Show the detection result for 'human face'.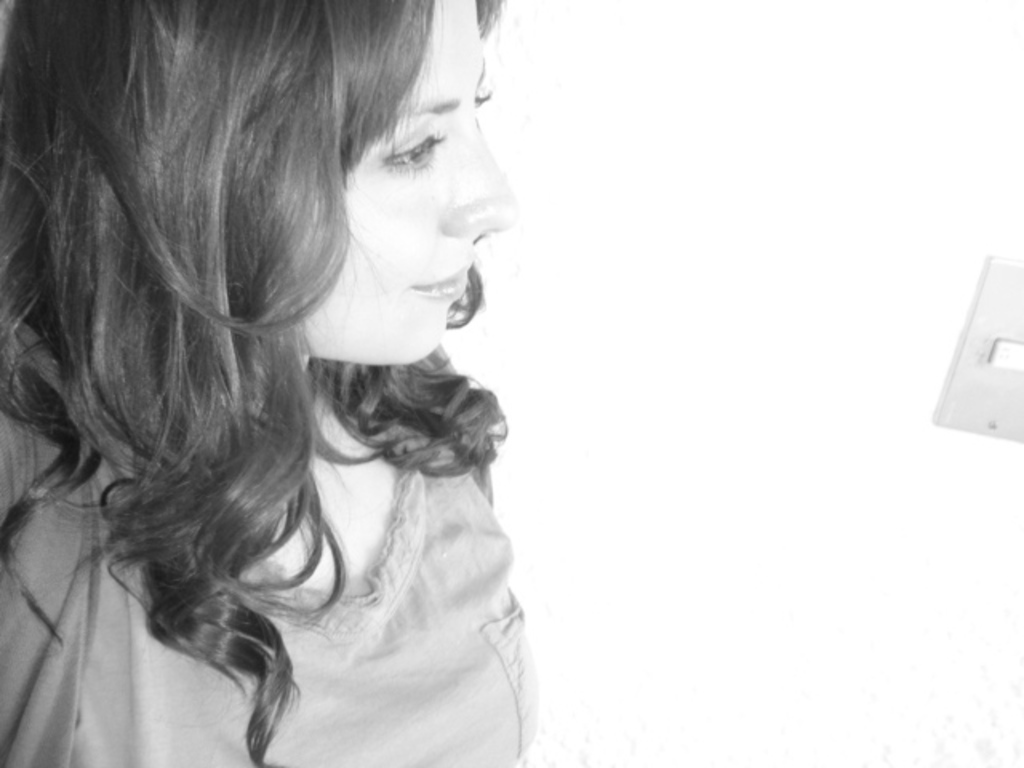
rect(296, 0, 515, 365).
